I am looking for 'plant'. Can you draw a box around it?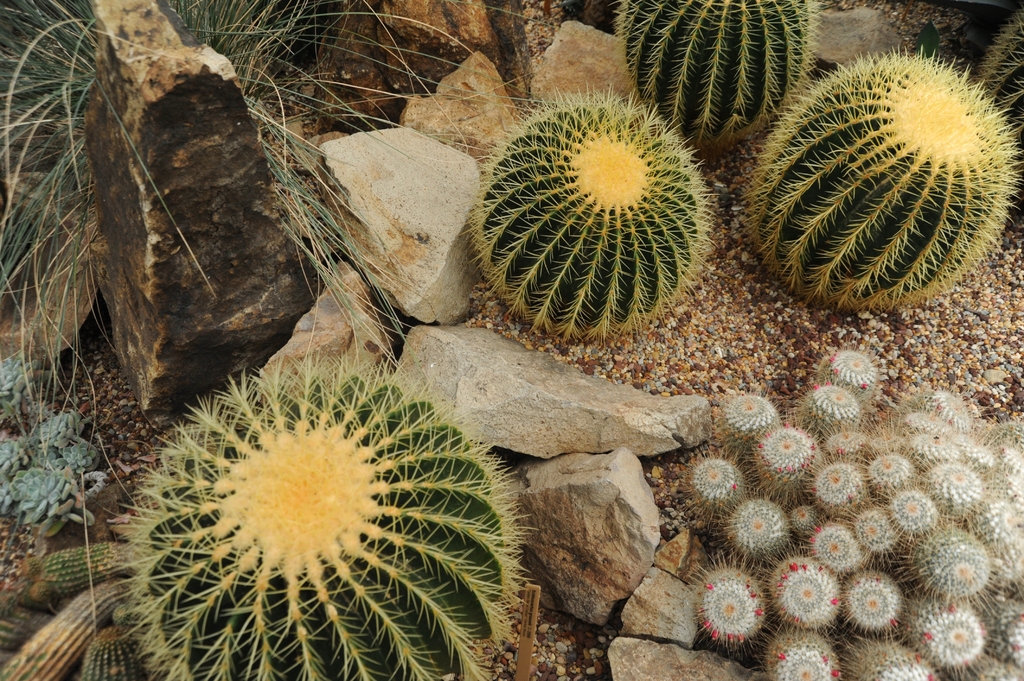
Sure, the bounding box is box(720, 487, 796, 556).
